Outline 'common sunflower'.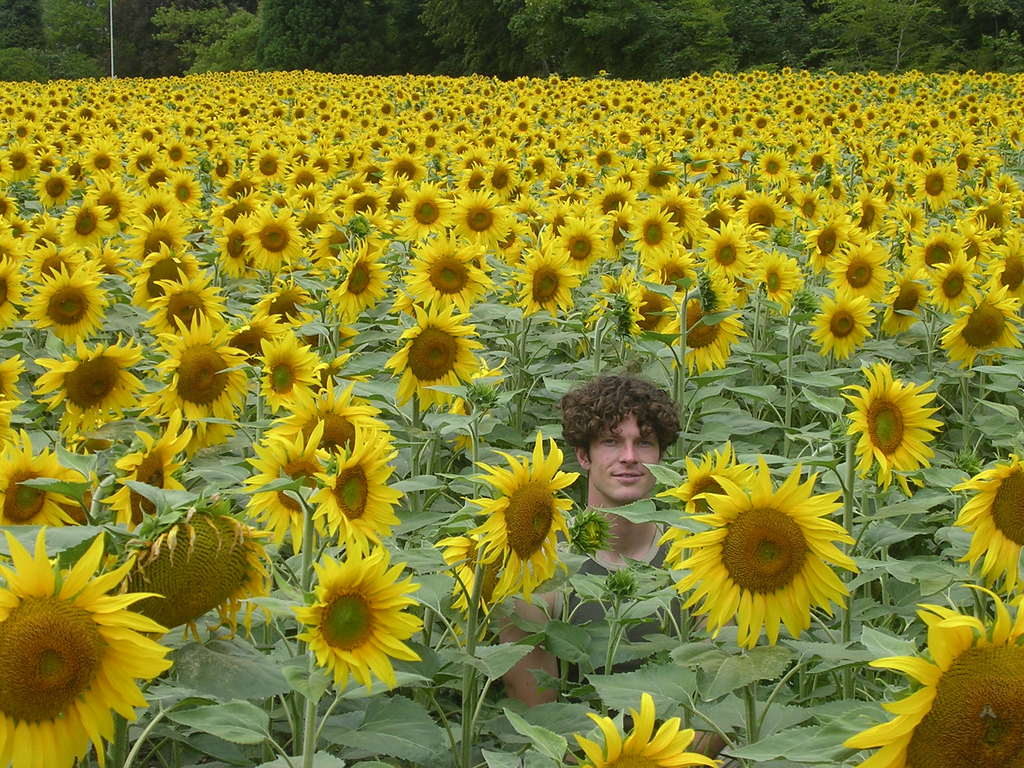
Outline: (628, 209, 684, 246).
